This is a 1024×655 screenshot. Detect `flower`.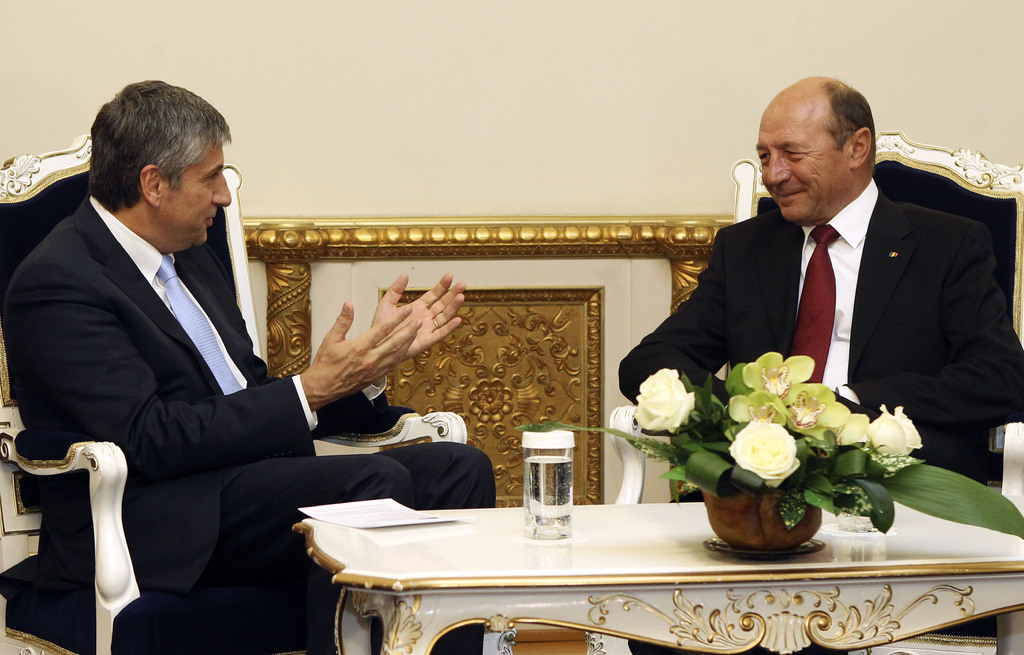
631,367,696,432.
